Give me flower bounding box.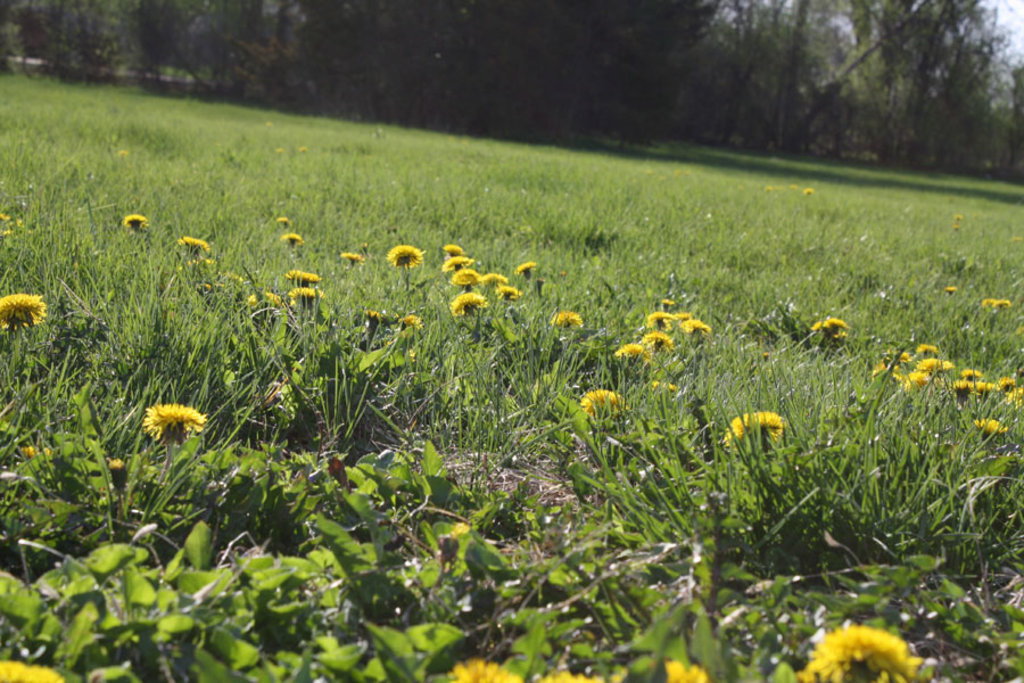
(576, 387, 628, 415).
